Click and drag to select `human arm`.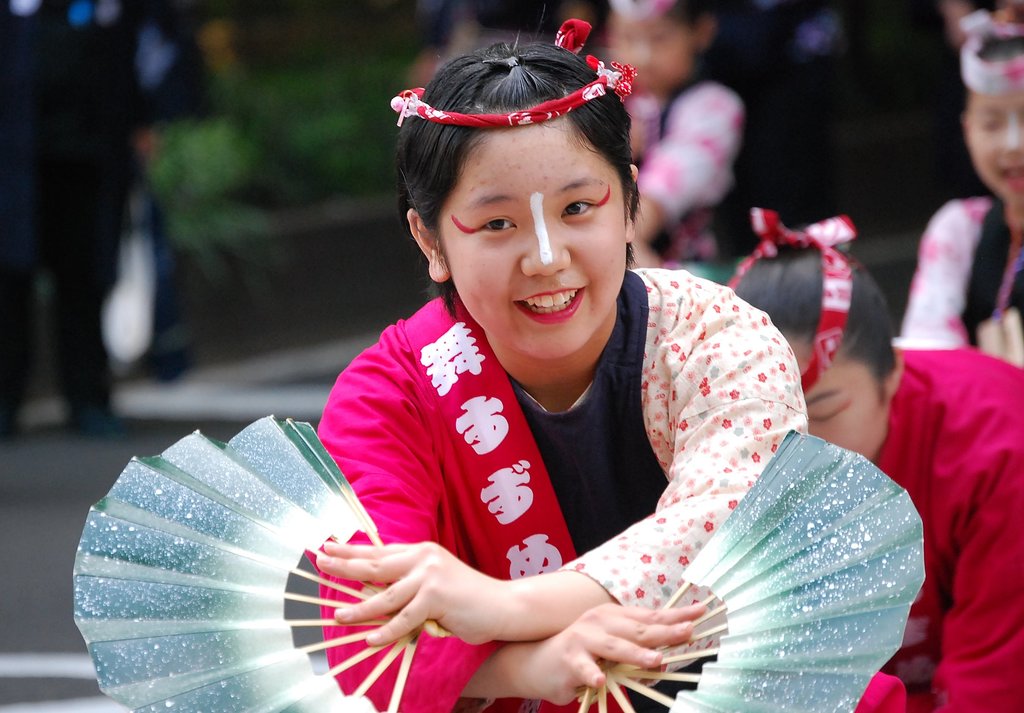
Selection: (x1=635, y1=84, x2=745, y2=245).
